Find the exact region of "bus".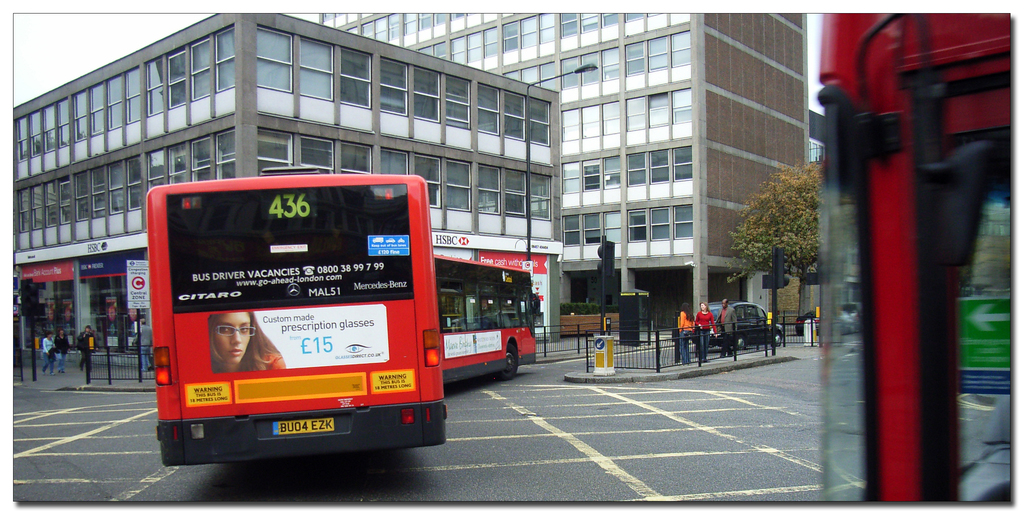
Exact region: <region>819, 0, 1013, 504</region>.
